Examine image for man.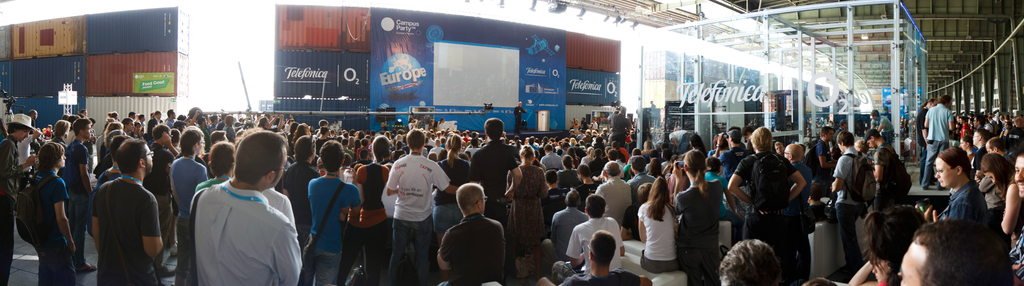
Examination result: {"x1": 436, "y1": 182, "x2": 502, "y2": 285}.
